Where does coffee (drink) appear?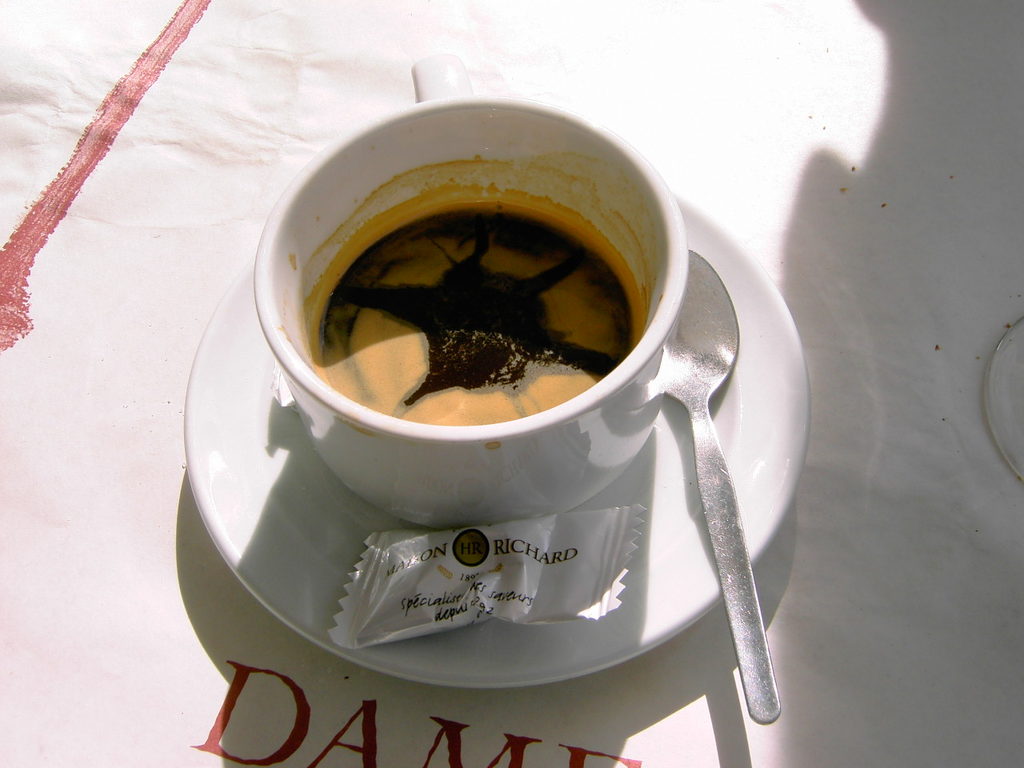
Appears at Rect(303, 156, 650, 422).
